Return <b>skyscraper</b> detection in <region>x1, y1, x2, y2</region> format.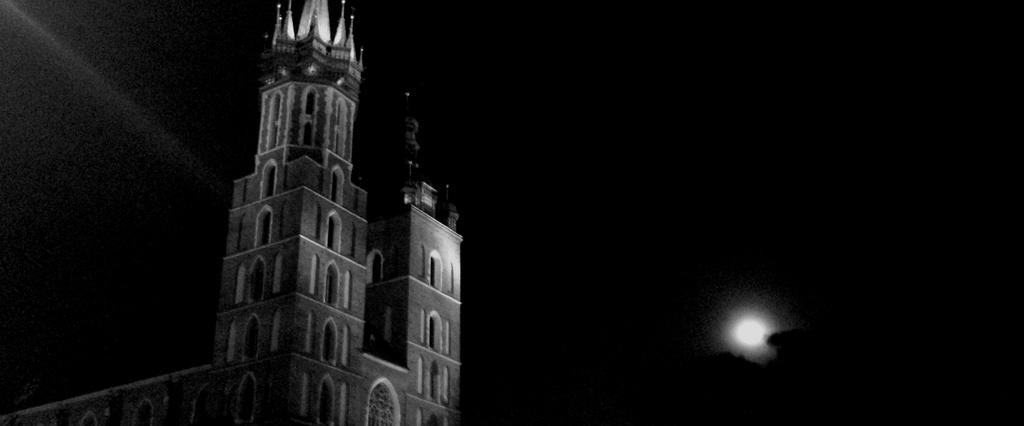
<region>116, 22, 486, 425</region>.
